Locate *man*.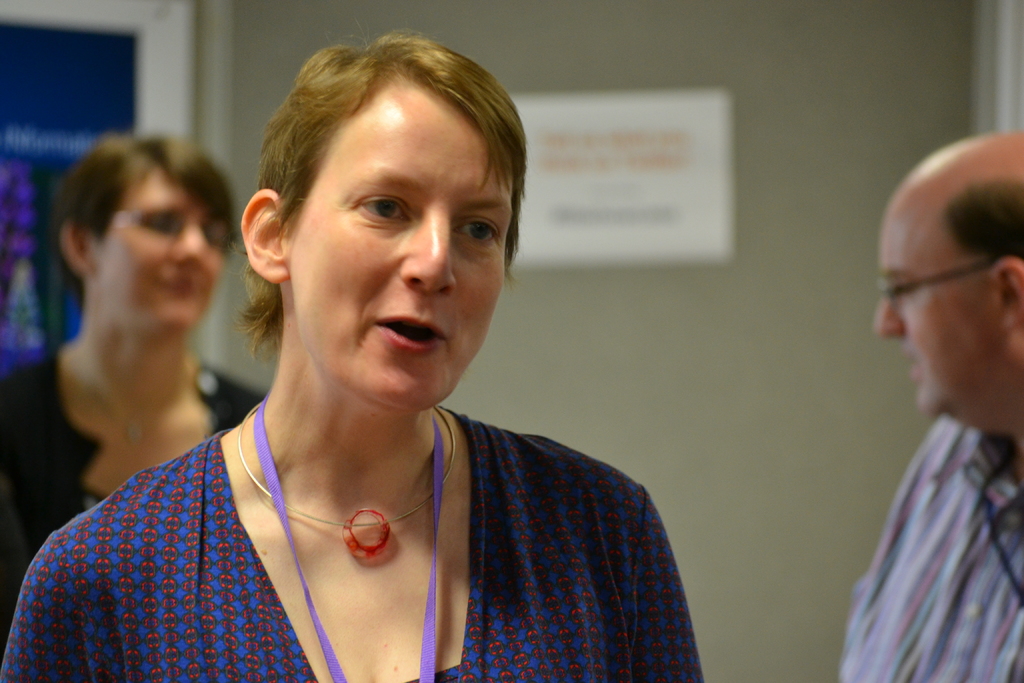
Bounding box: <region>820, 128, 1023, 682</region>.
